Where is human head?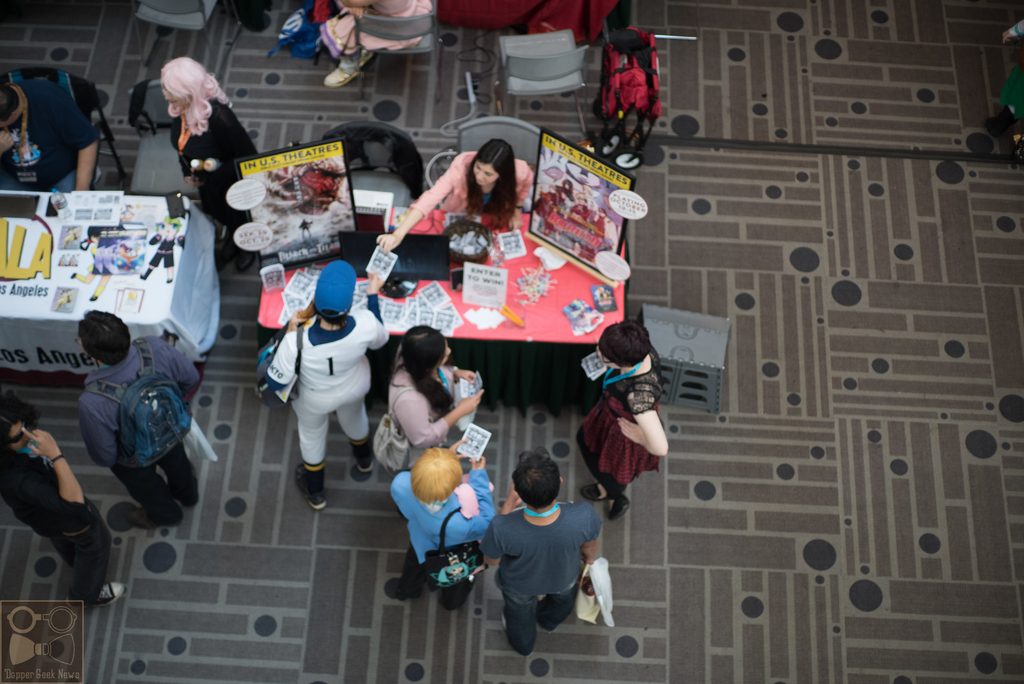
76:307:134:365.
